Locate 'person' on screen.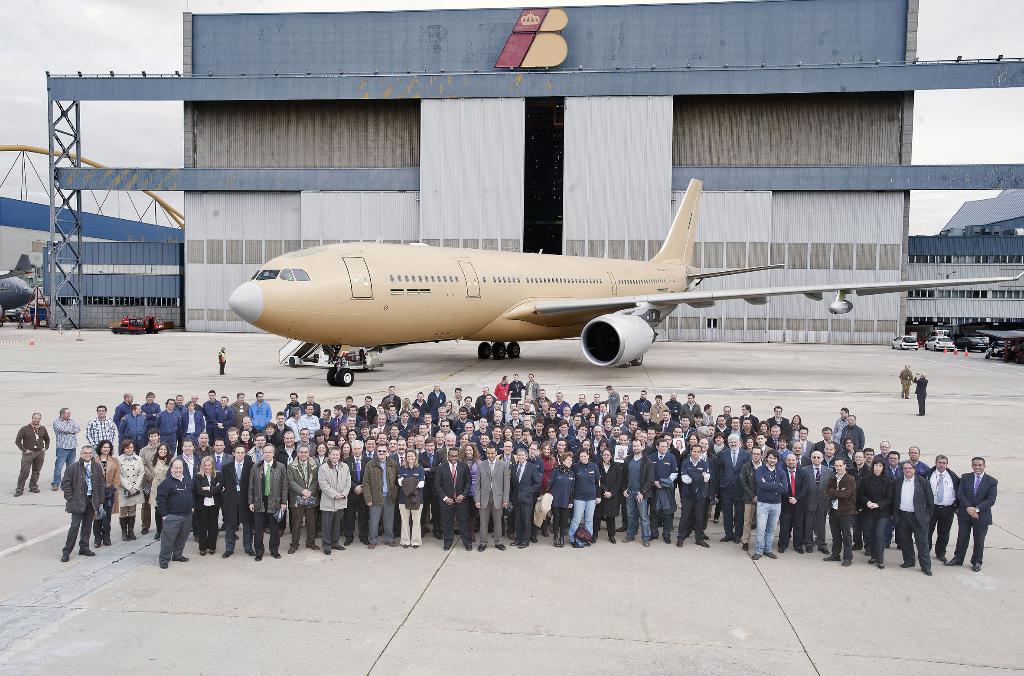
On screen at bbox(62, 446, 106, 563).
